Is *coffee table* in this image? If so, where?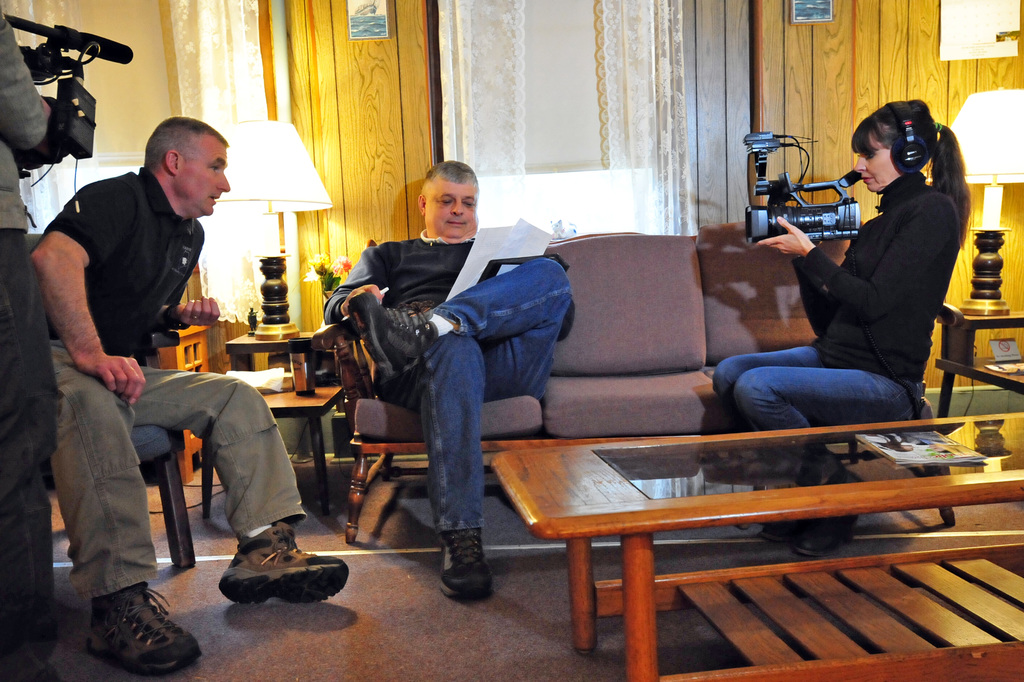
Yes, at crop(487, 409, 1000, 653).
